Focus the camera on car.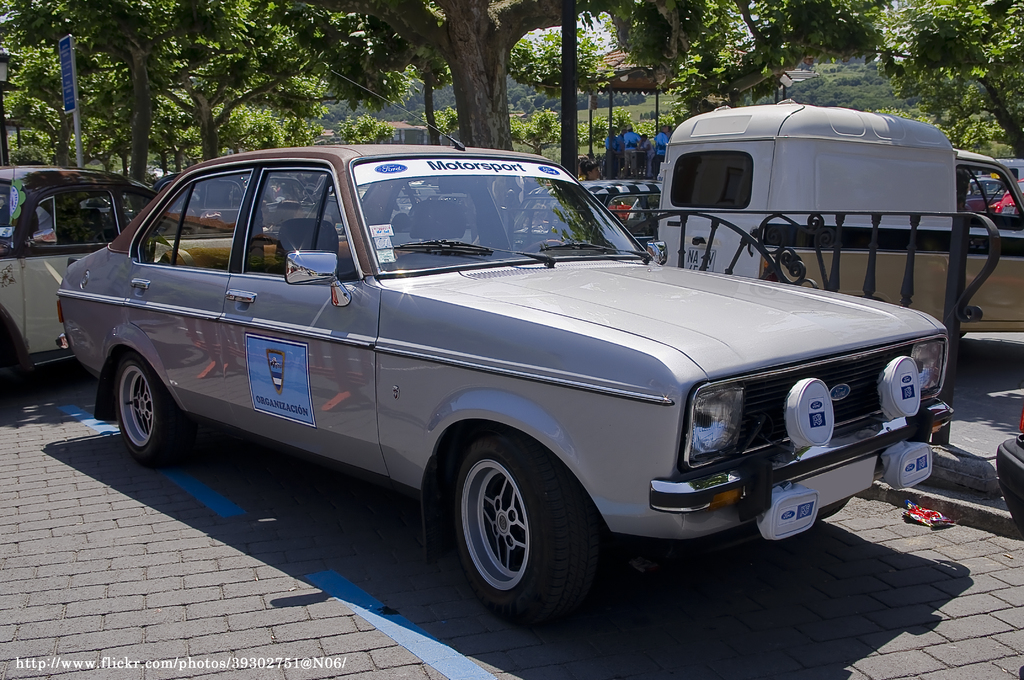
Focus region: x1=148 y1=177 x2=330 y2=228.
